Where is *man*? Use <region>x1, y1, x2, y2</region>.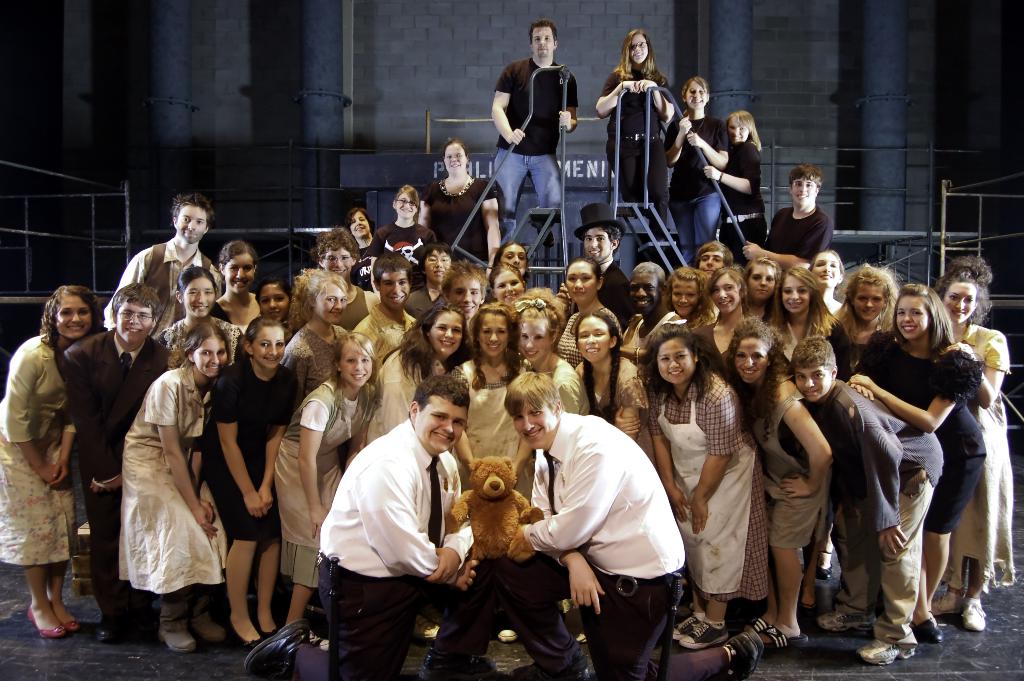
<region>60, 280, 171, 644</region>.
